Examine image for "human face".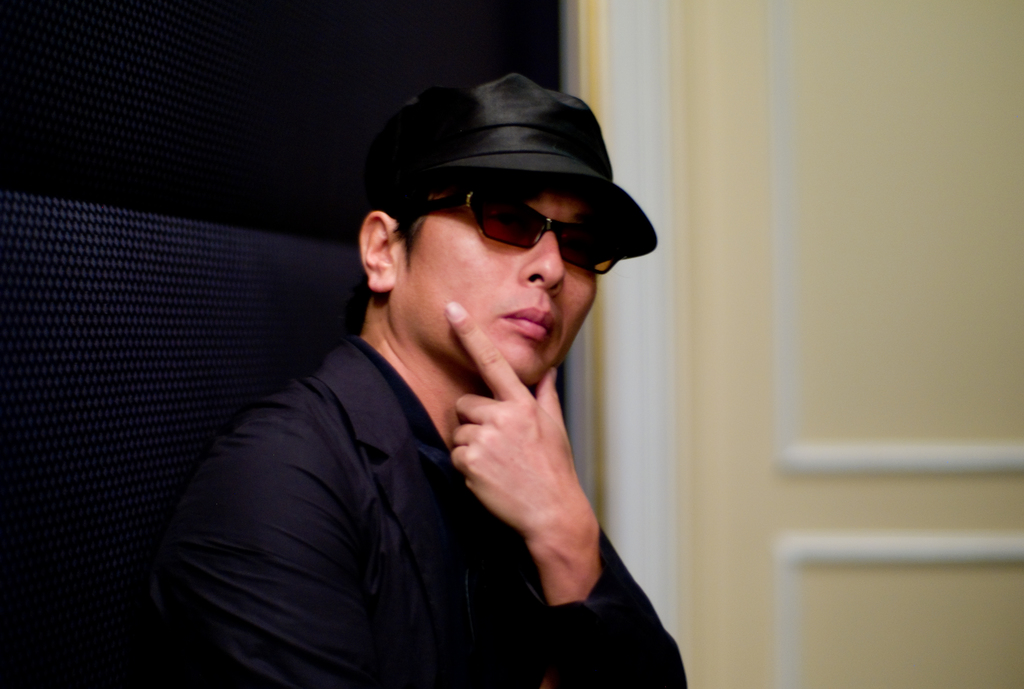
Examination result: l=413, t=192, r=599, b=391.
